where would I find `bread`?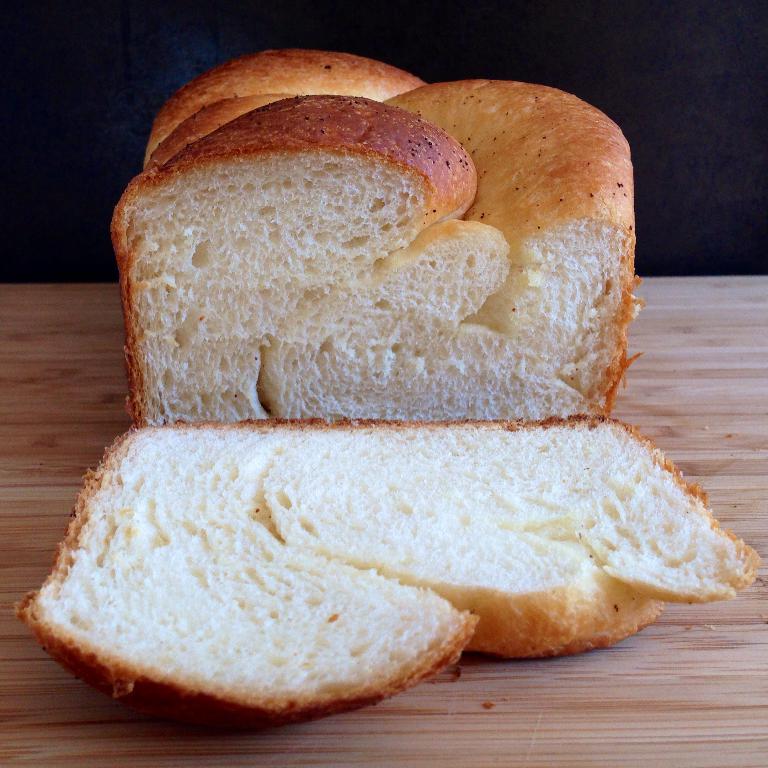
At {"left": 103, "top": 52, "right": 640, "bottom": 451}.
